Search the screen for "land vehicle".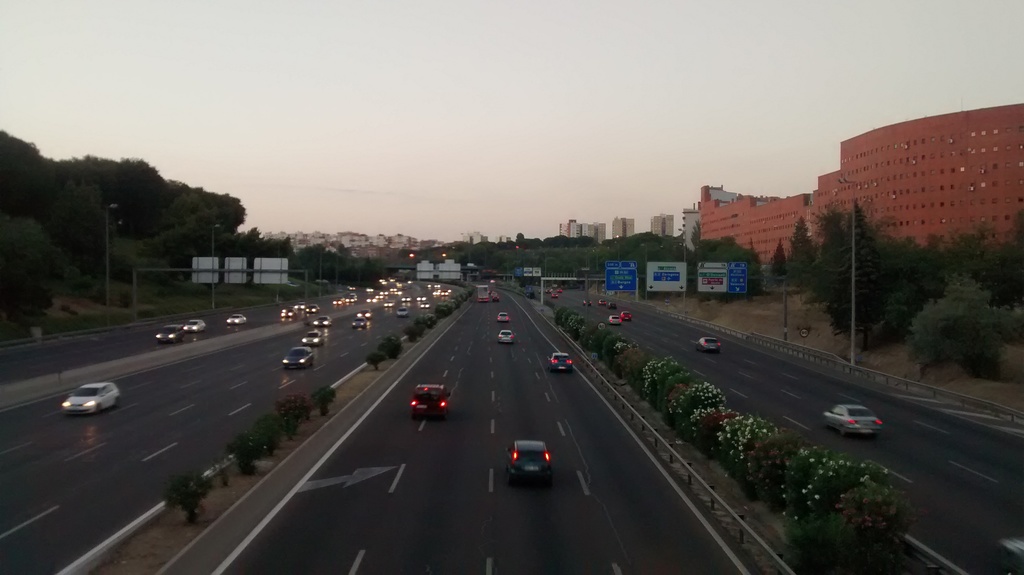
Found at bbox=[550, 350, 572, 369].
